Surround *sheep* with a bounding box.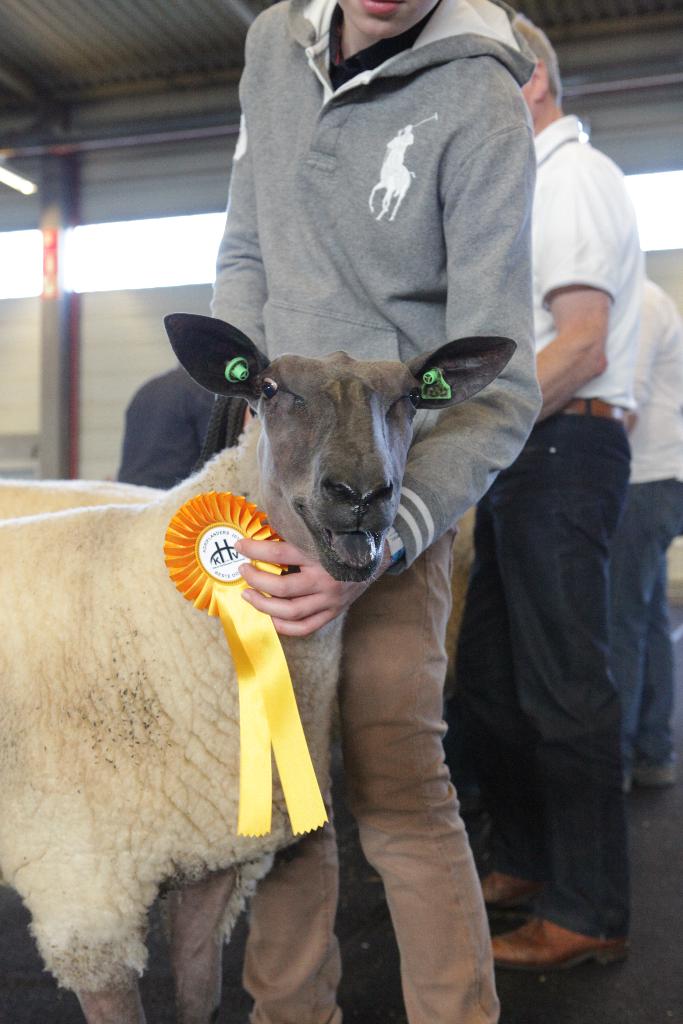
x1=0, y1=307, x2=525, y2=1023.
